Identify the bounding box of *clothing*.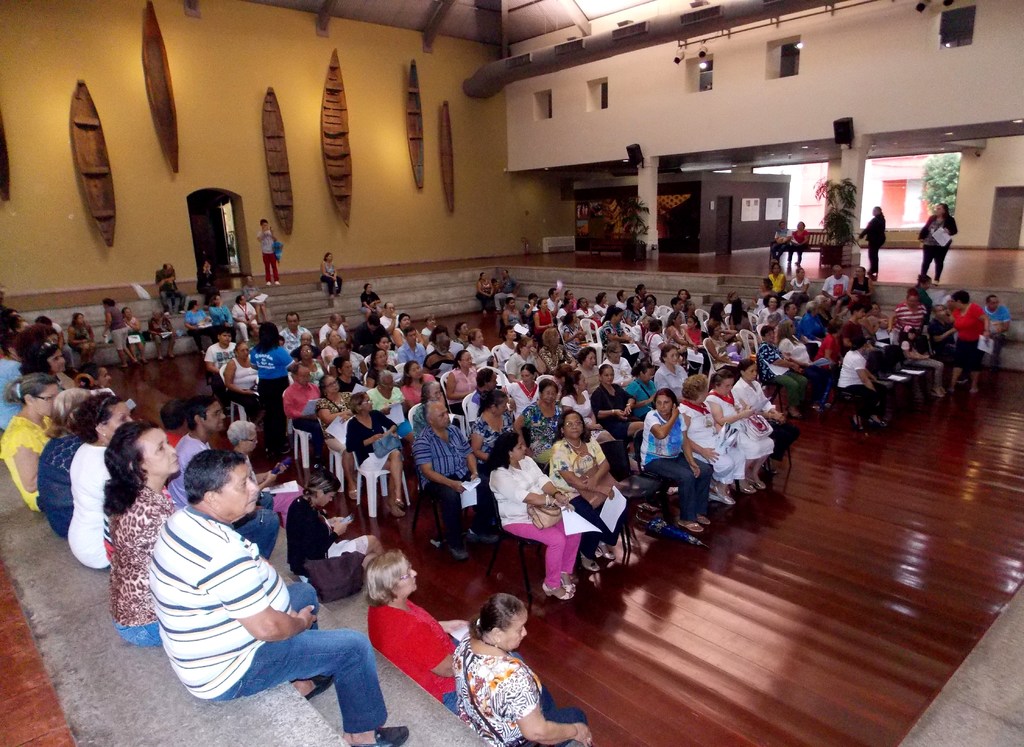
bbox=[497, 280, 522, 297].
